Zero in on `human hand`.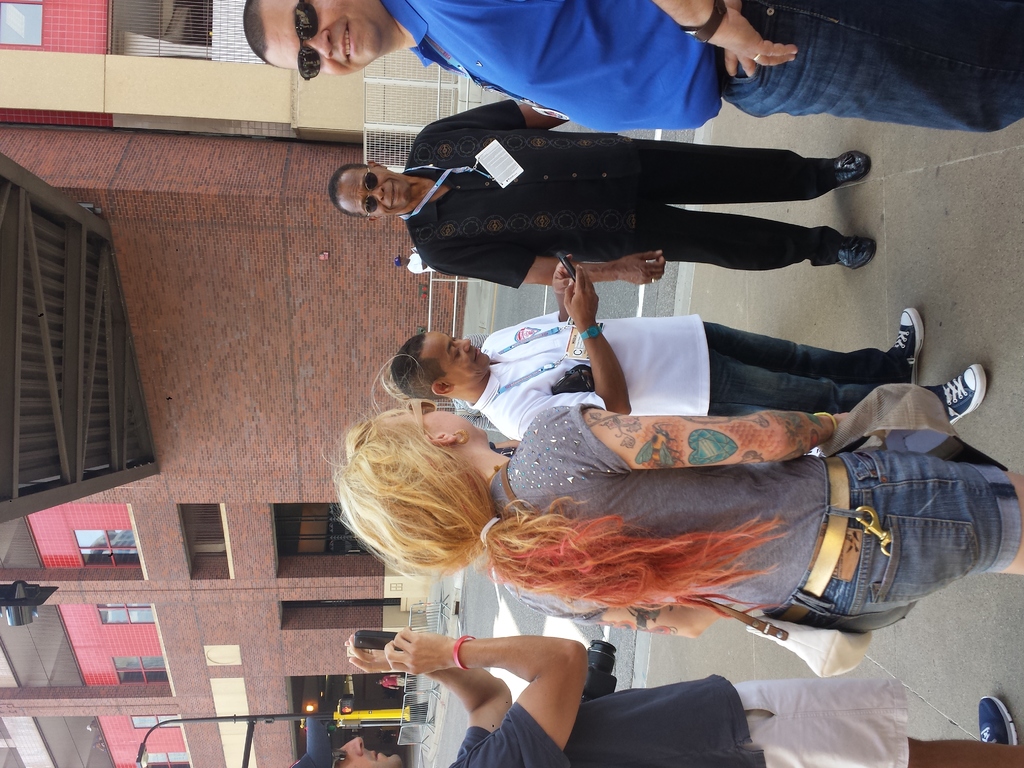
Zeroed in: x1=551 y1=253 x2=578 y2=299.
